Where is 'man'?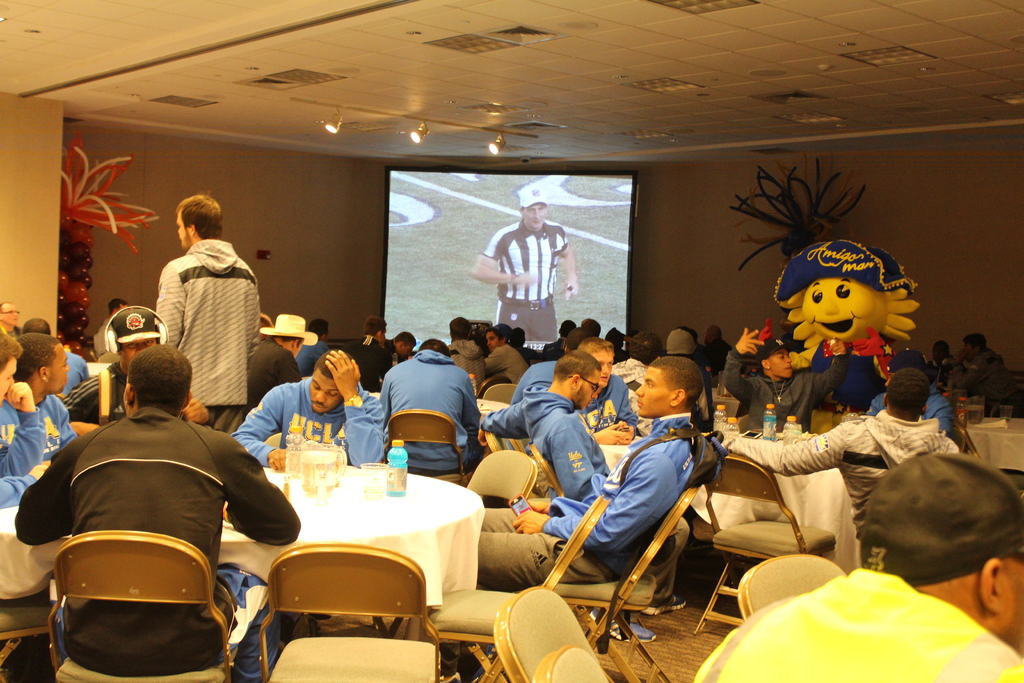
152,190,258,434.
